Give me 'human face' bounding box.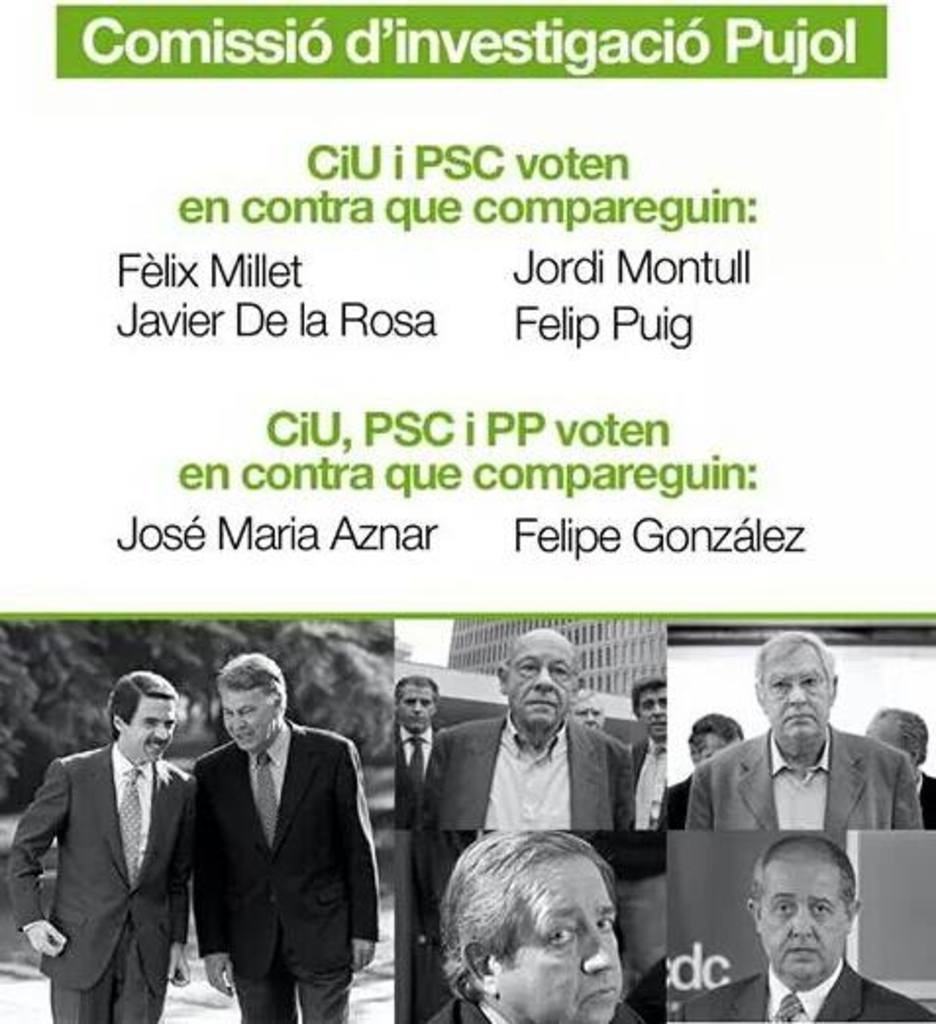
x1=398, y1=681, x2=428, y2=724.
